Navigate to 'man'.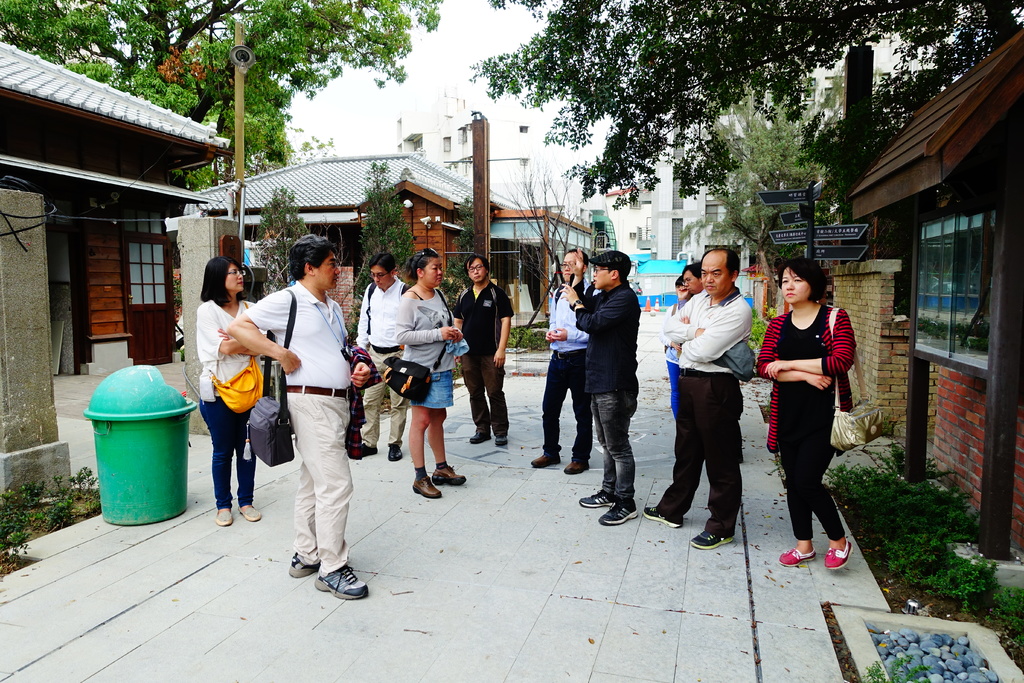
Navigation target: 225 233 370 600.
